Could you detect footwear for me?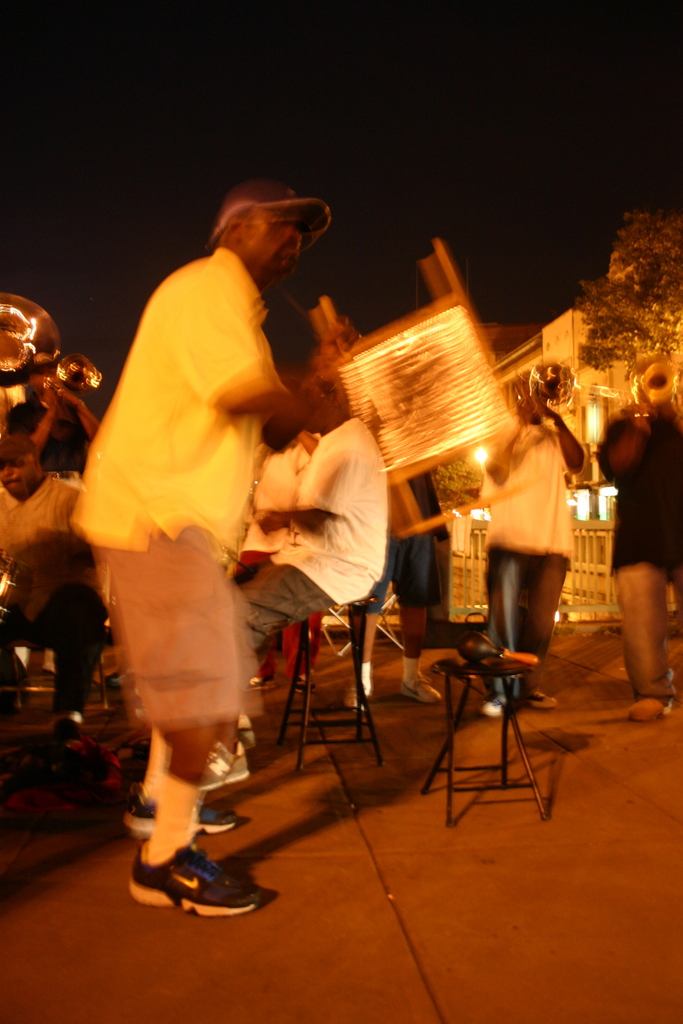
Detection result: crop(234, 714, 257, 751).
